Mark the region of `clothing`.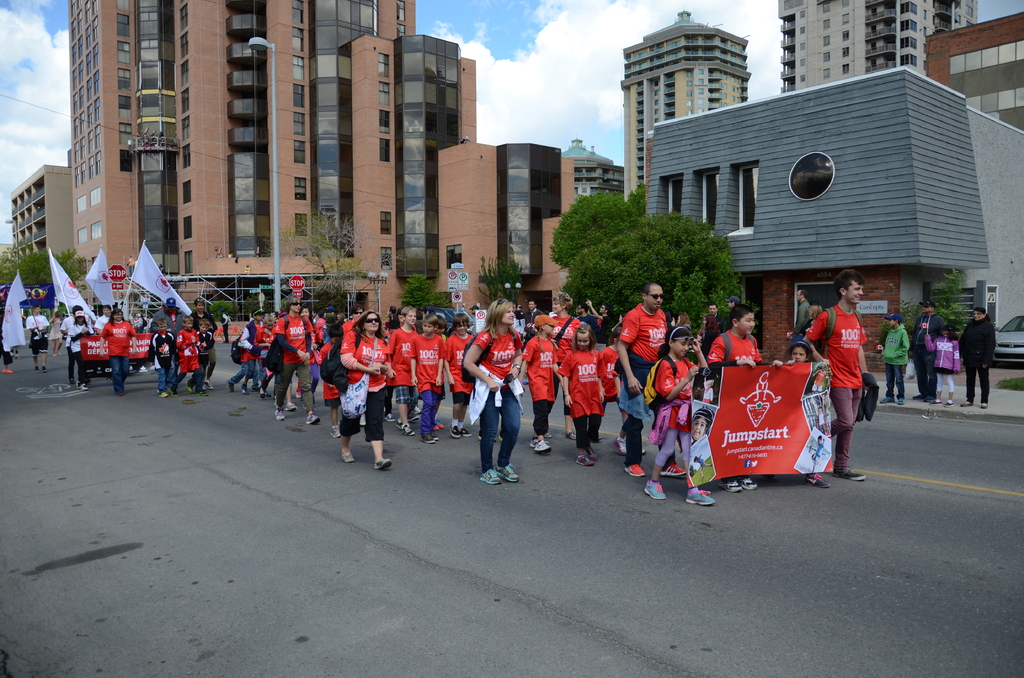
Region: x1=149 y1=305 x2=180 y2=322.
